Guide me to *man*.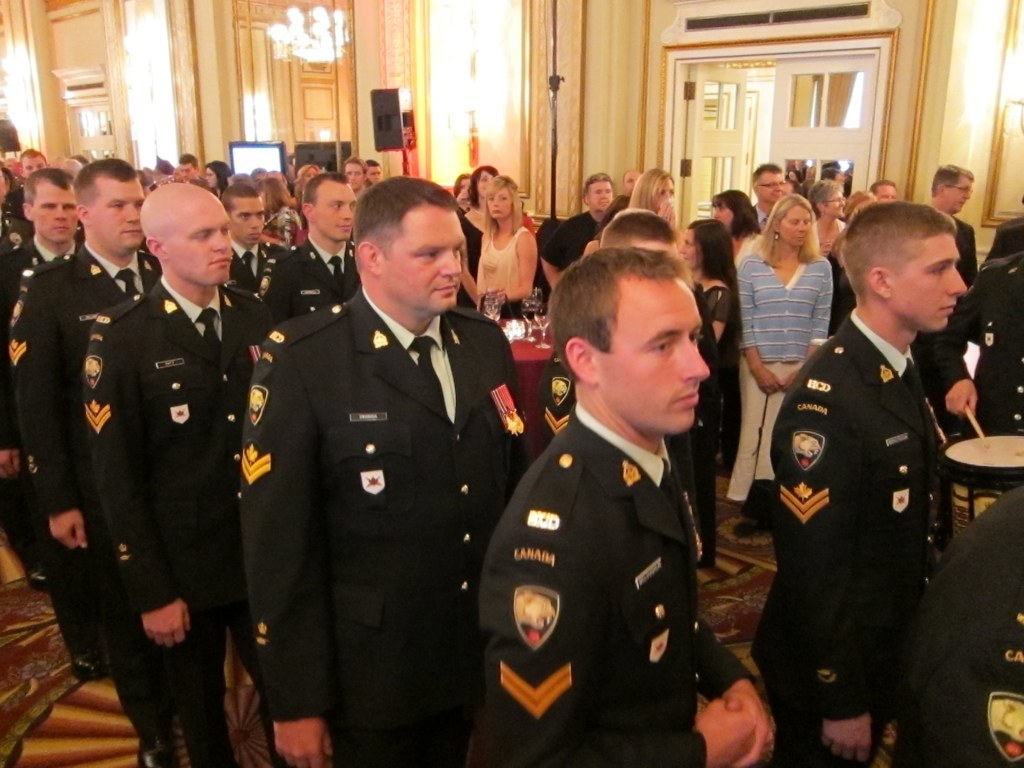
Guidance: box(262, 171, 361, 323).
